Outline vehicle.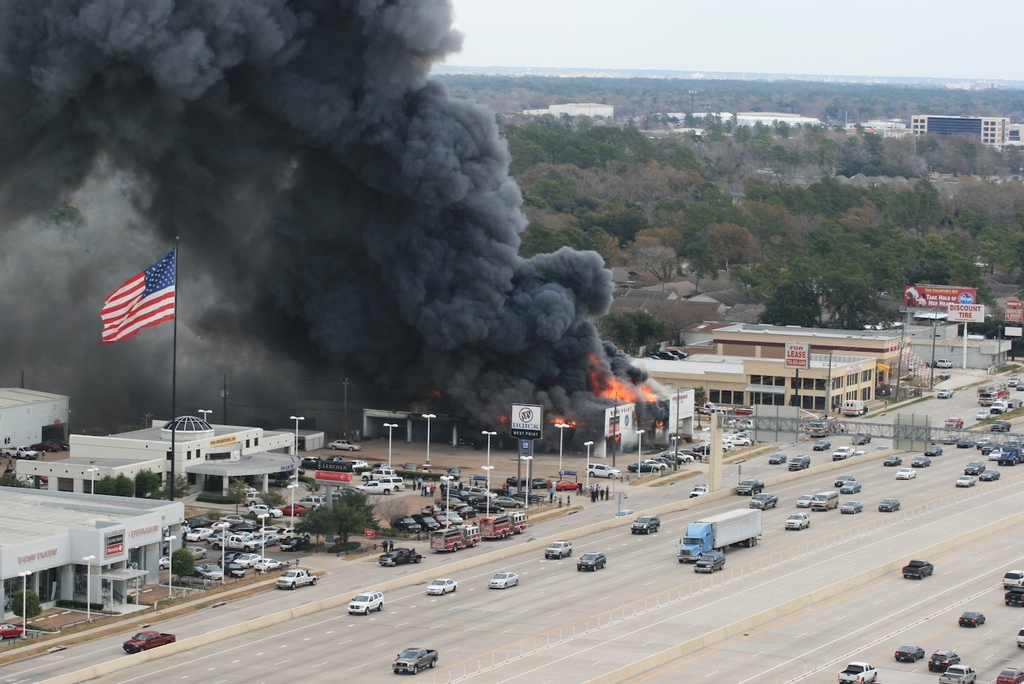
Outline: detection(1000, 567, 1018, 593).
